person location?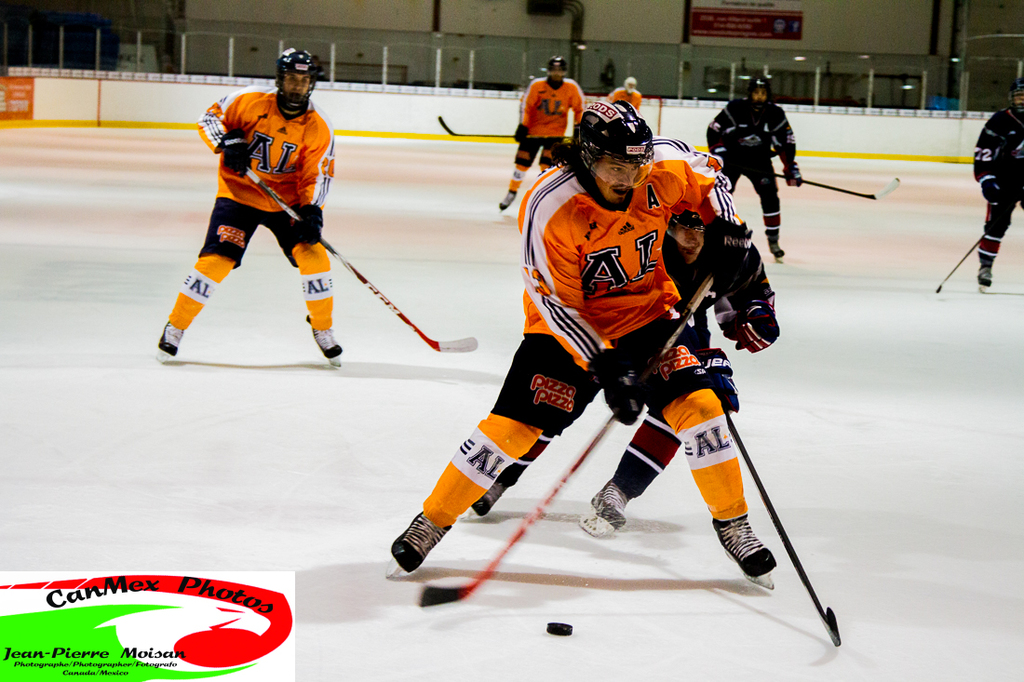
box(605, 76, 645, 113)
